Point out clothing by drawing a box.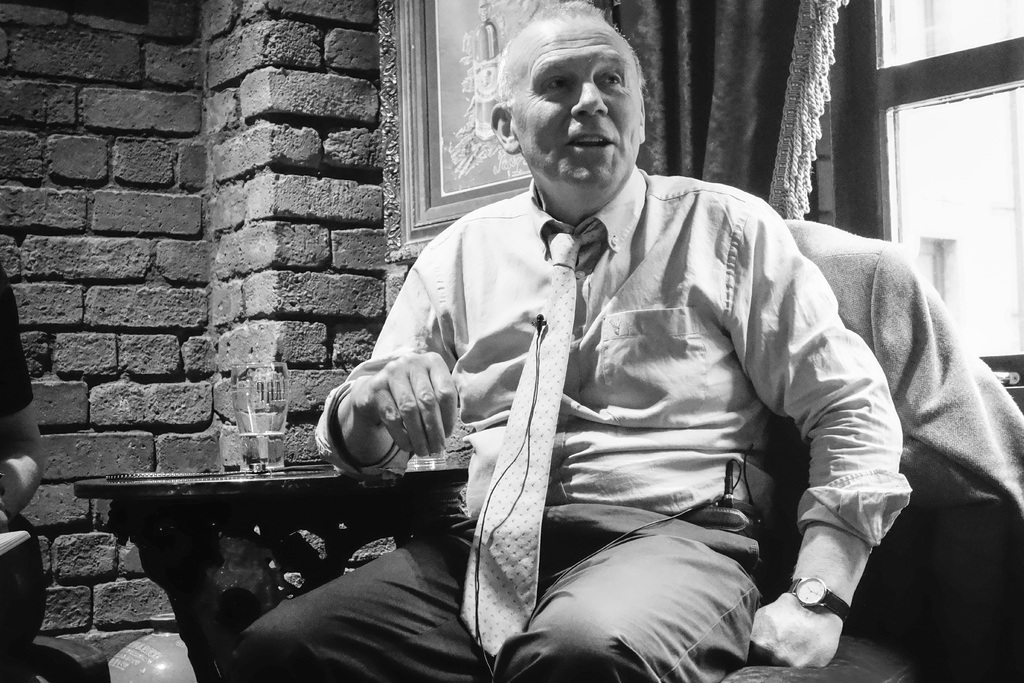
x1=1 y1=256 x2=60 y2=682.
